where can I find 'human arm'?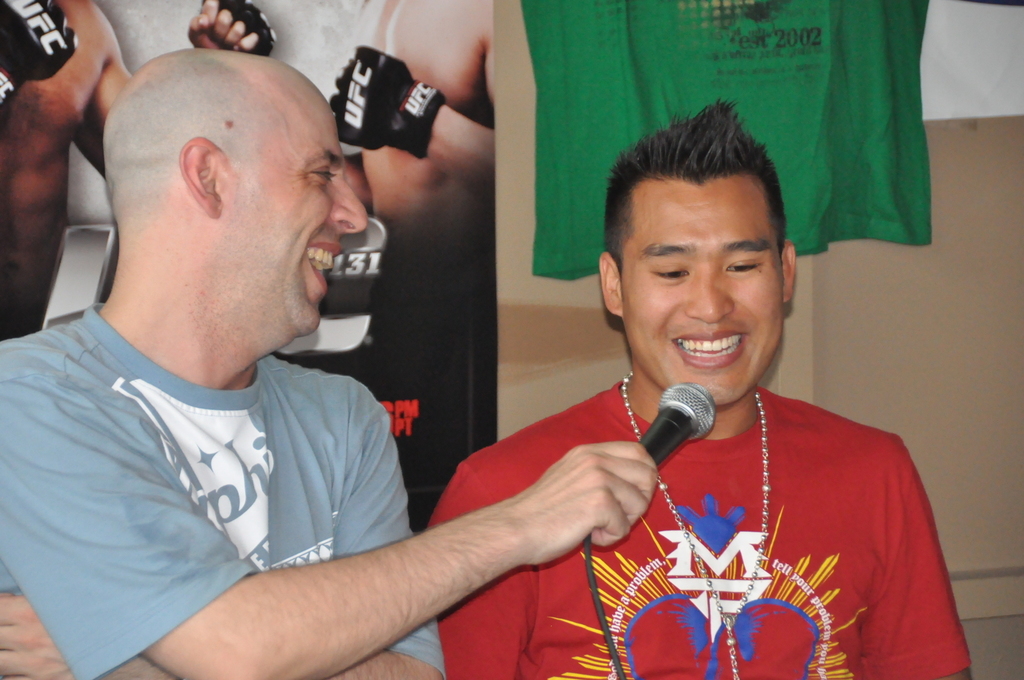
You can find it at box=[0, 387, 658, 679].
